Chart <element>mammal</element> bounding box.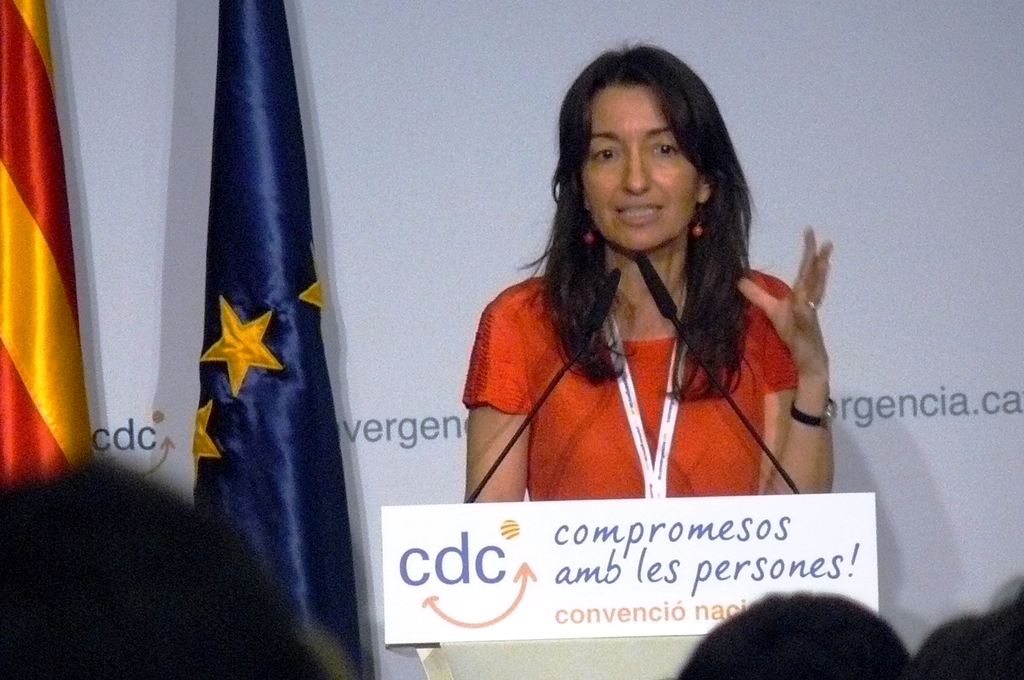
Charted: (left=1, top=448, right=352, bottom=679).
